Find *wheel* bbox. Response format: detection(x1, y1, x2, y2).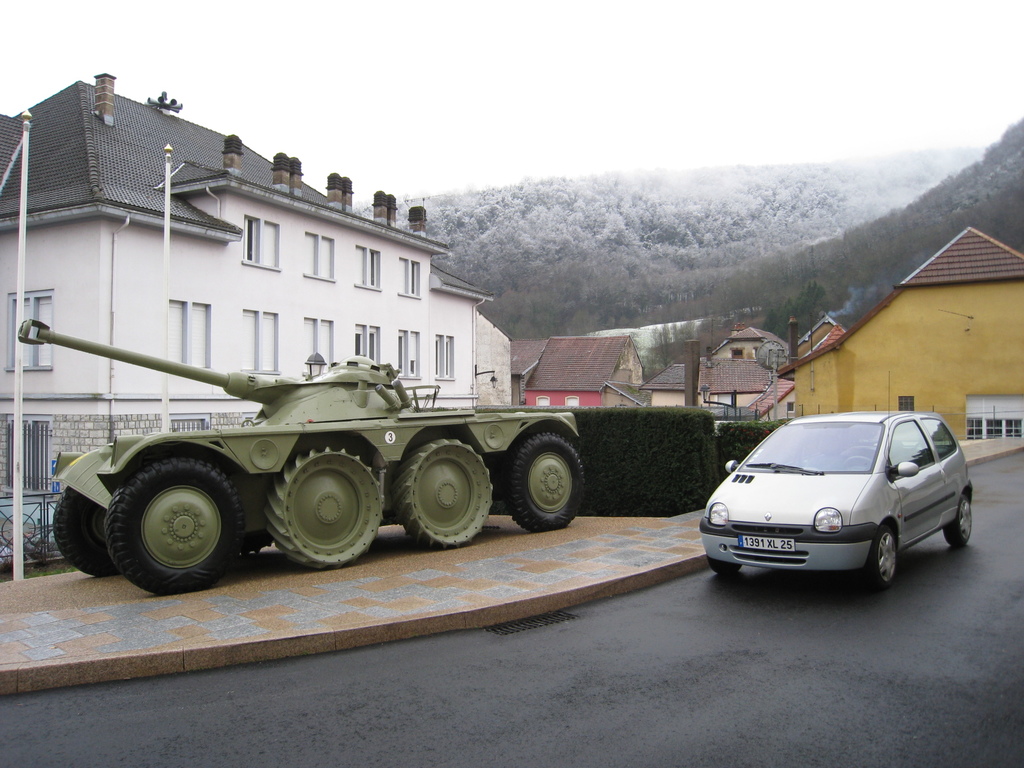
detection(861, 521, 895, 594).
